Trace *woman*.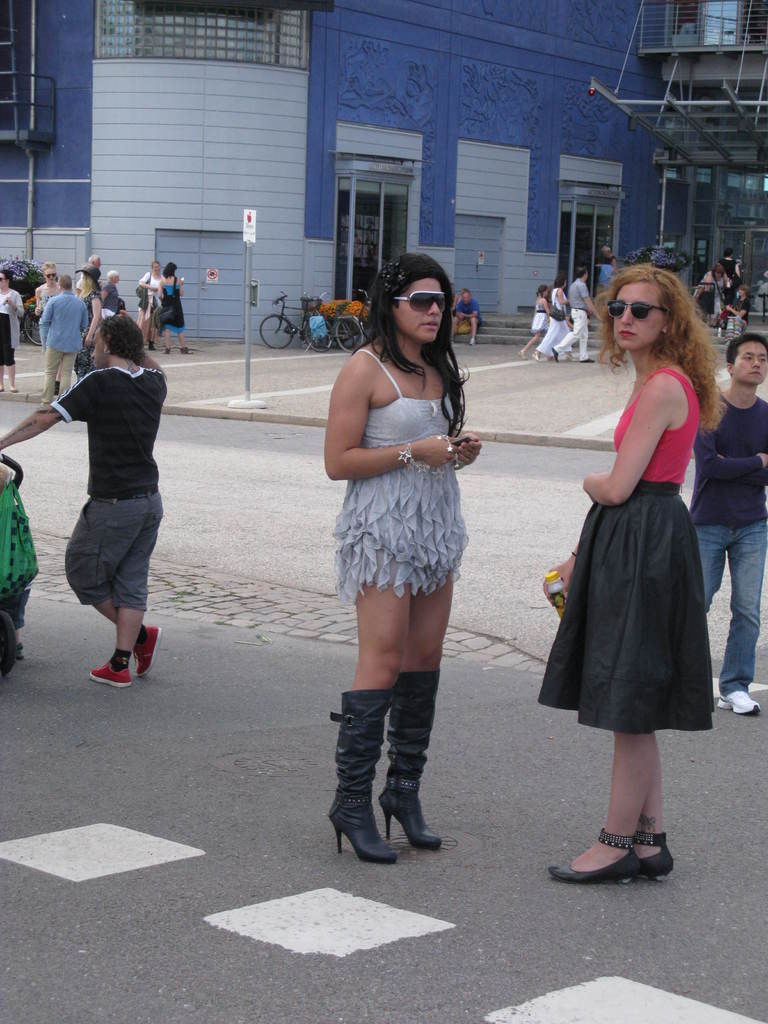
Traced to <bbox>534, 275, 575, 363</bbox>.
